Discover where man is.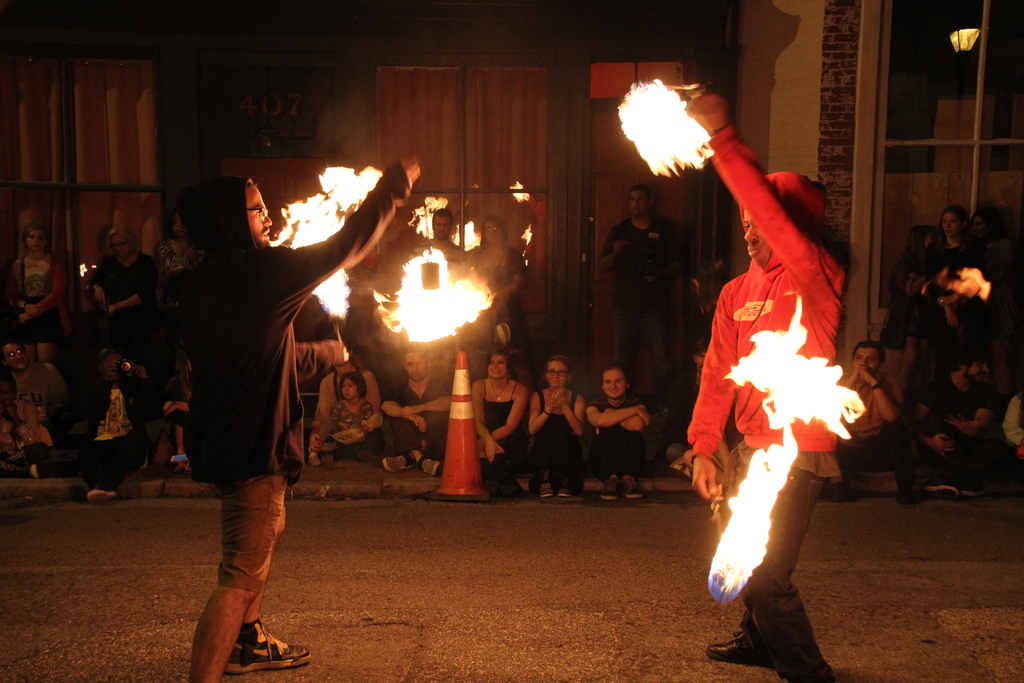
Discovered at crop(159, 170, 364, 636).
